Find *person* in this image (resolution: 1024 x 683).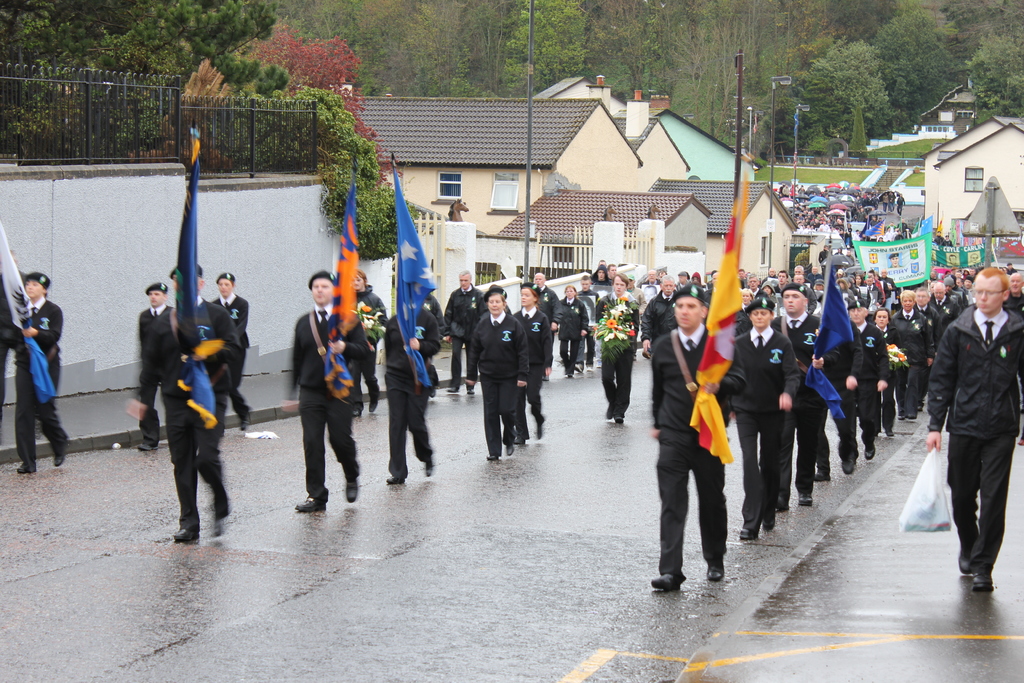
locate(212, 274, 250, 423).
